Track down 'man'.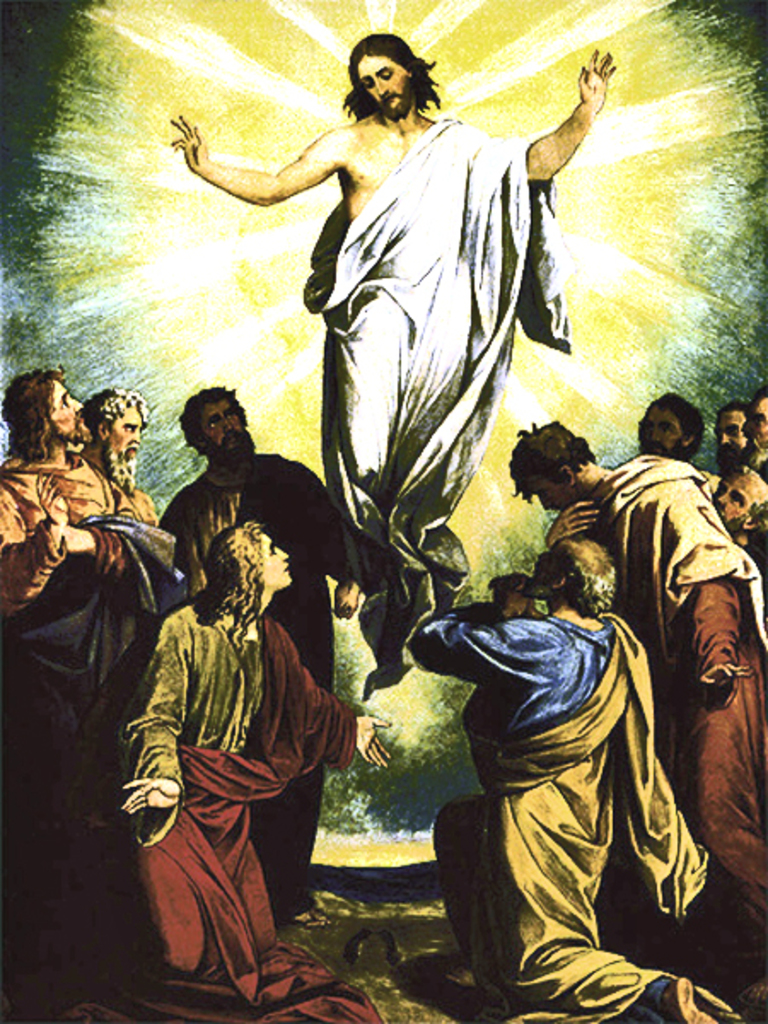
Tracked to detection(97, 521, 389, 1022).
